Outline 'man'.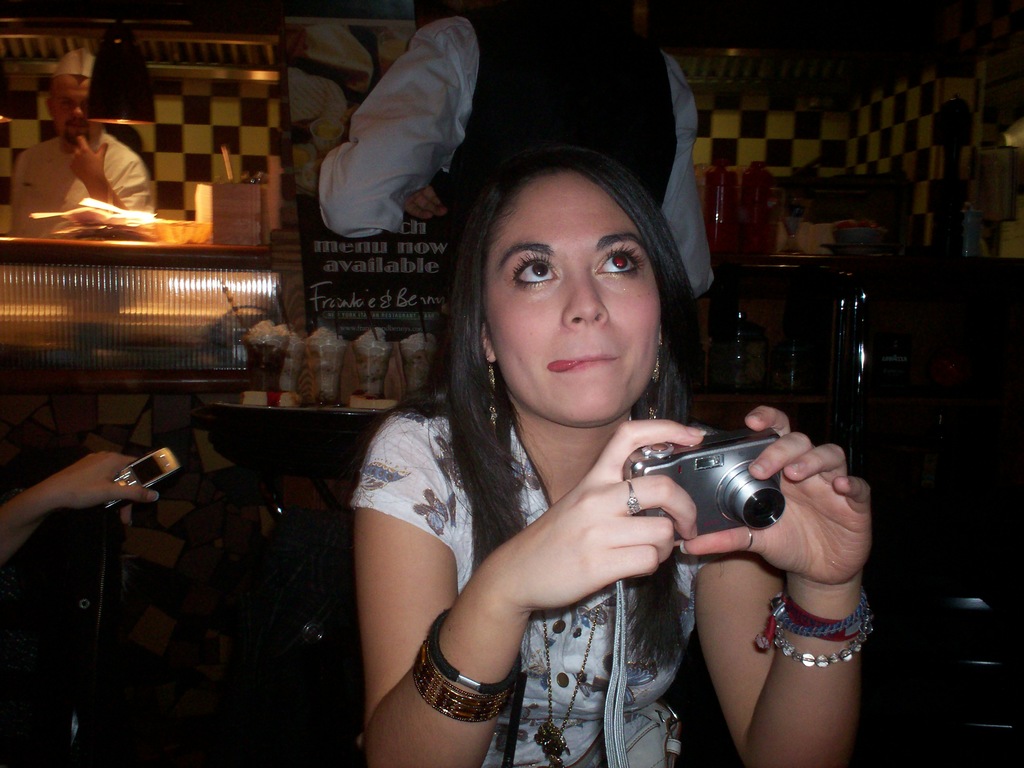
Outline: detection(307, 0, 719, 306).
